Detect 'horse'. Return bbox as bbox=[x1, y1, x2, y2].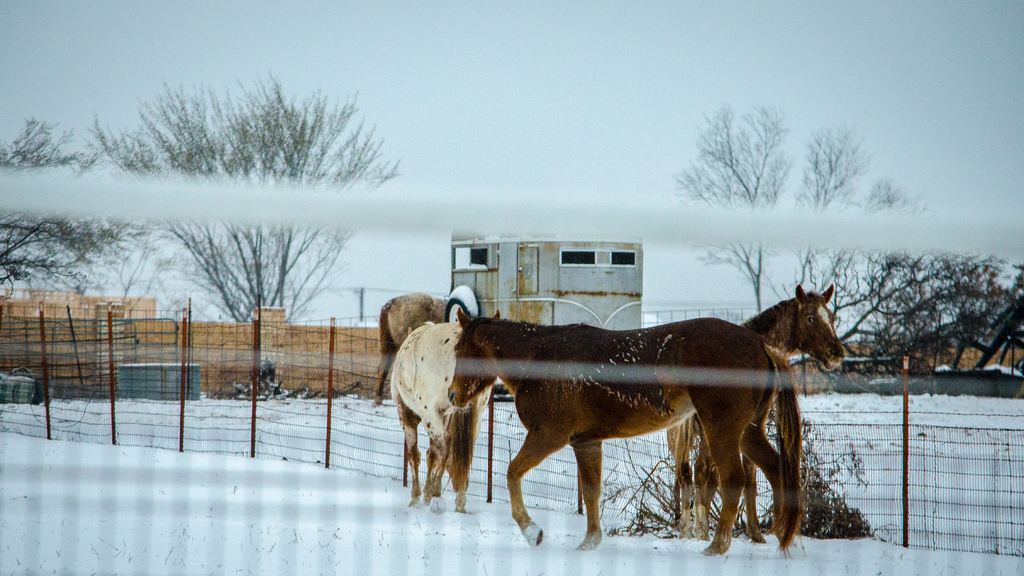
bbox=[664, 285, 844, 544].
